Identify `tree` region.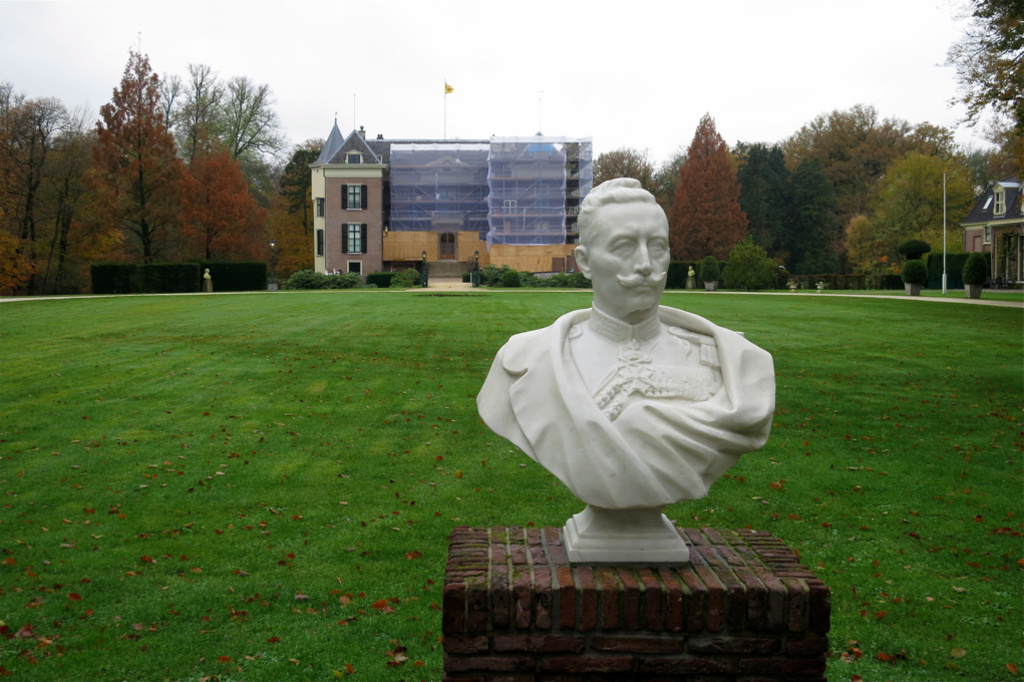
Region: select_region(959, 146, 992, 199).
